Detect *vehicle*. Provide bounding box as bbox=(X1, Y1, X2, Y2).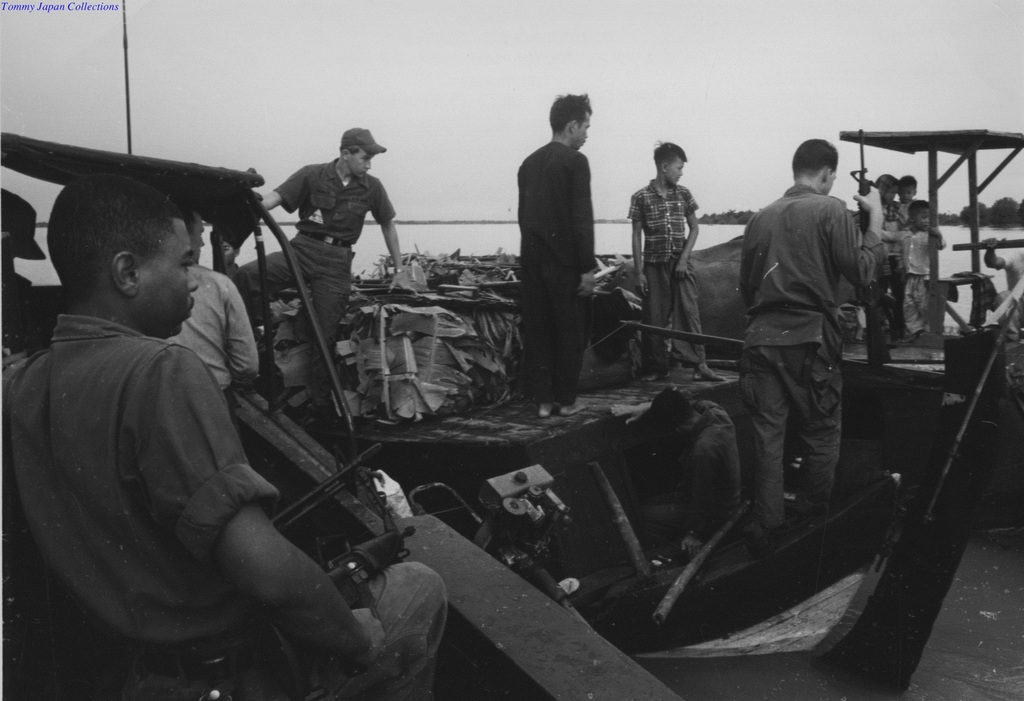
bbox=(33, 91, 962, 649).
